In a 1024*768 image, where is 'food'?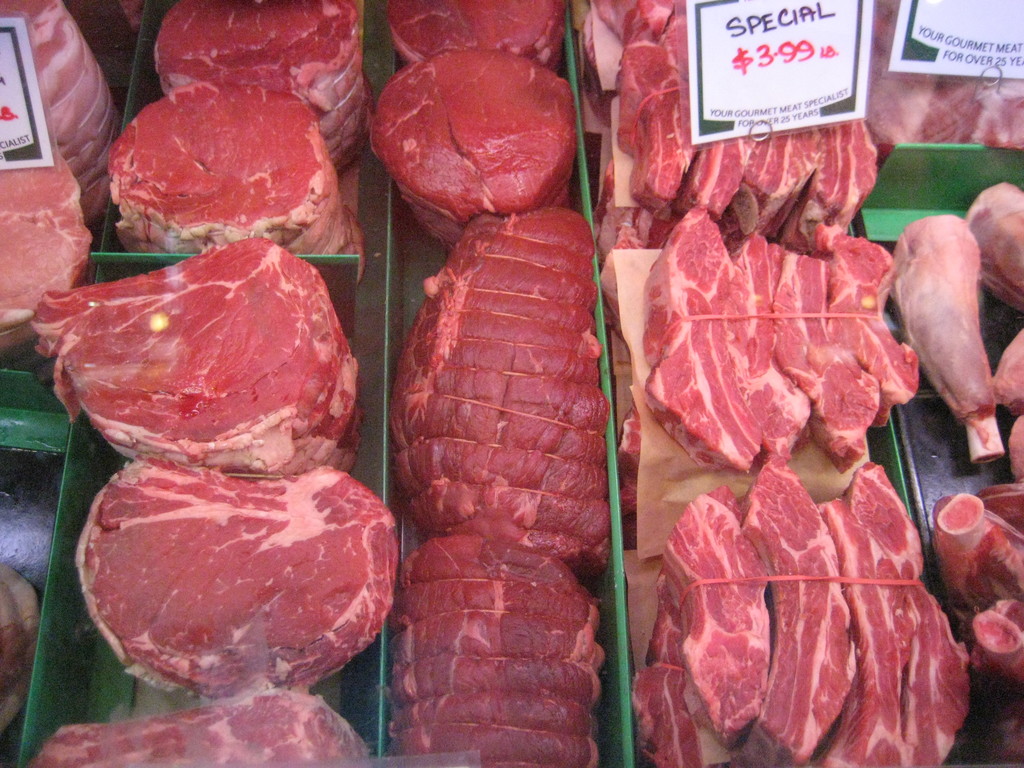
box(0, 561, 41, 735).
